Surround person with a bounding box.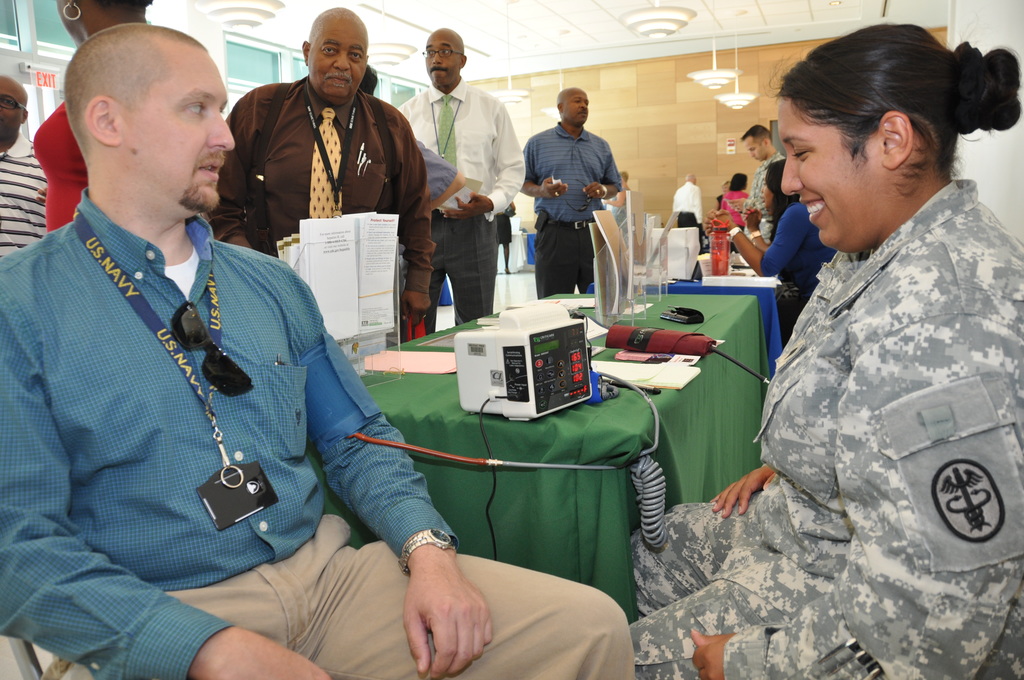
select_region(0, 16, 641, 679).
